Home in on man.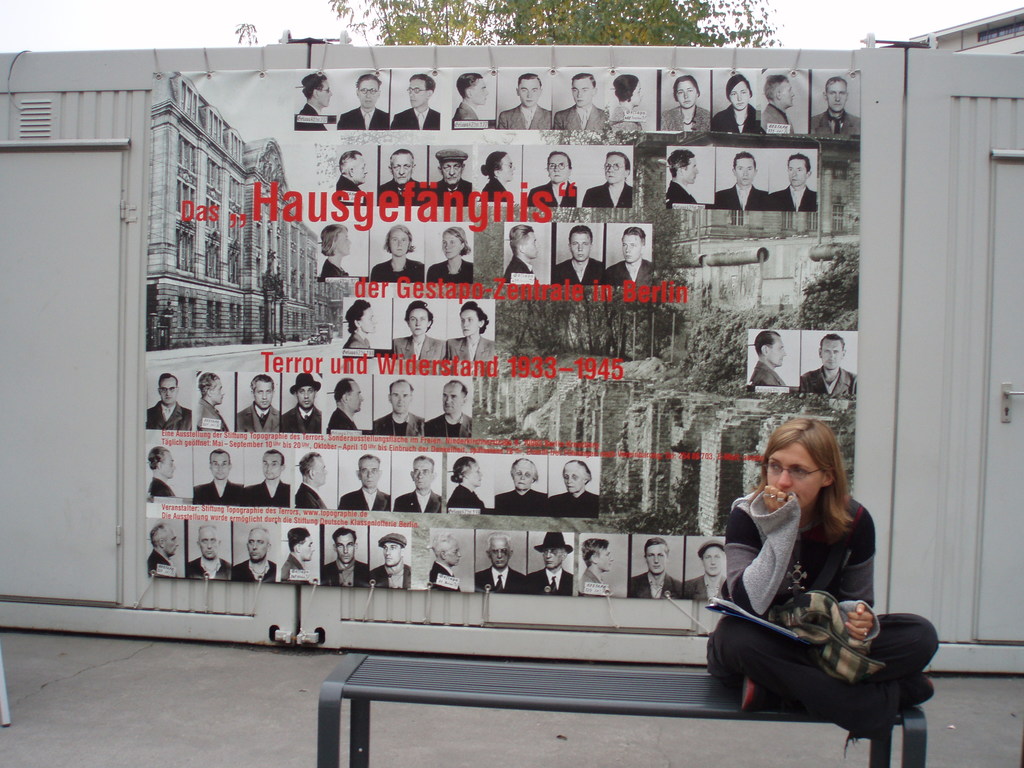
Homed in at (x1=481, y1=534, x2=525, y2=598).
